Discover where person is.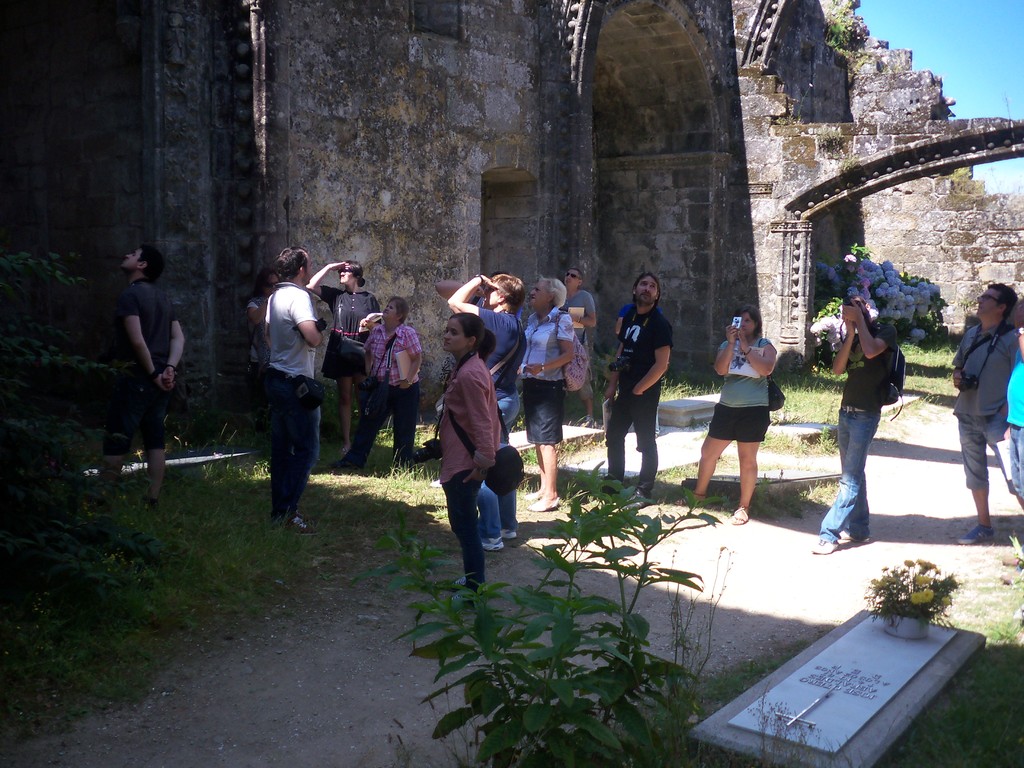
Discovered at x1=807, y1=292, x2=909, y2=554.
